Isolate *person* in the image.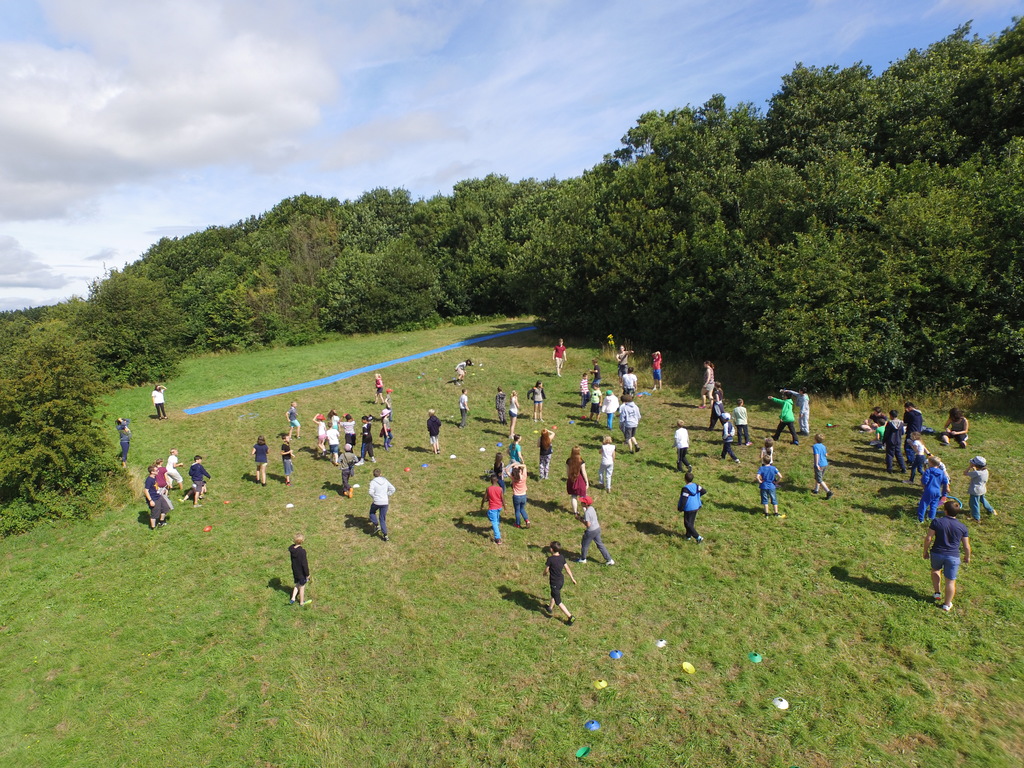
Isolated region: rect(340, 442, 351, 498).
